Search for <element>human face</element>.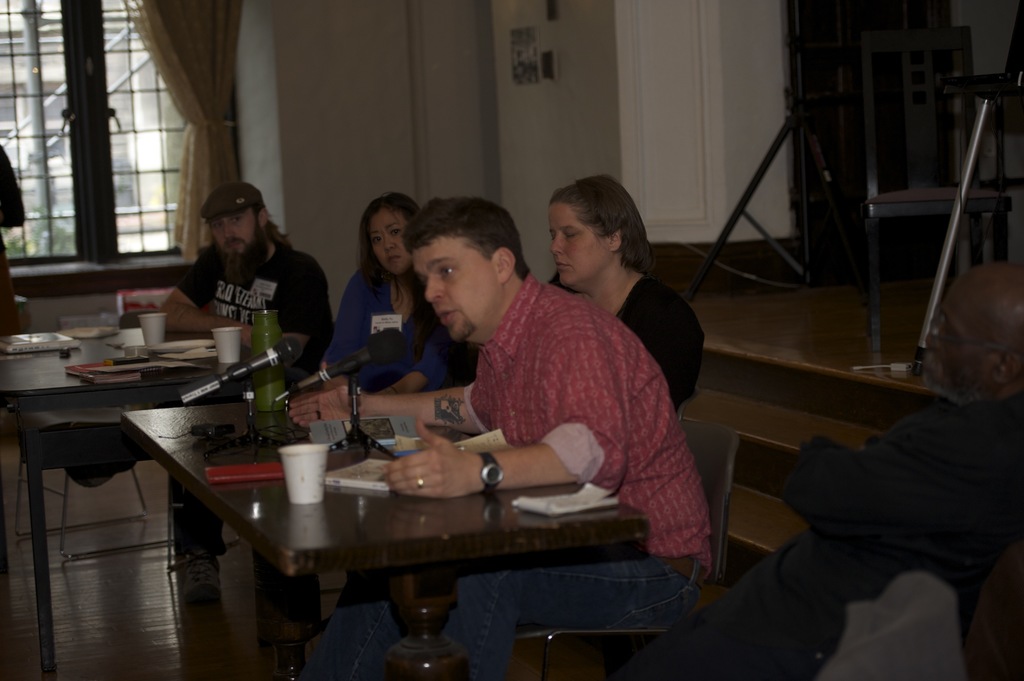
Found at rect(410, 241, 495, 334).
